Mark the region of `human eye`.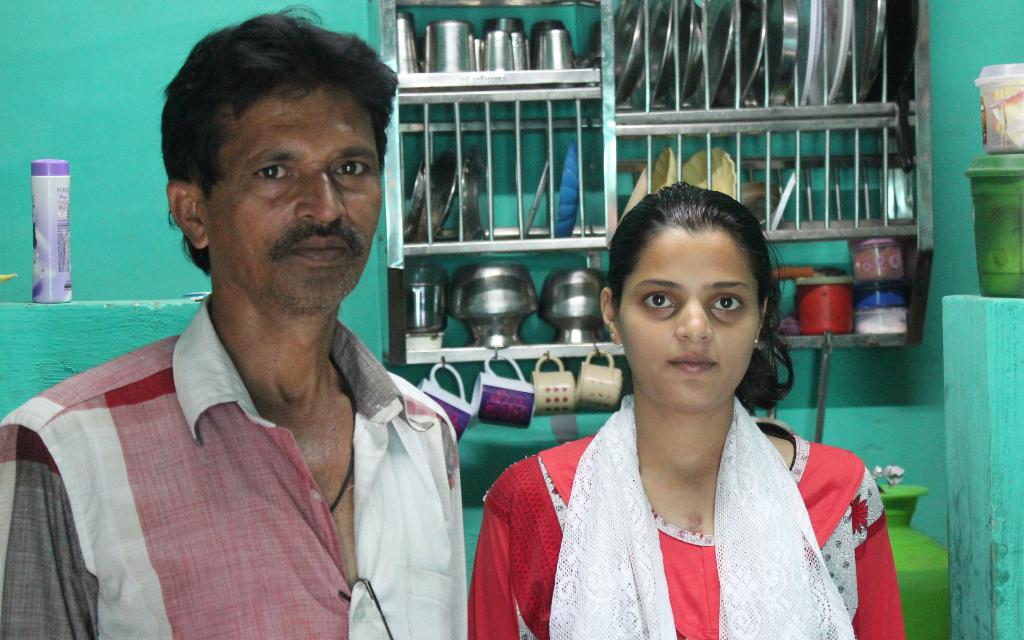
Region: (335, 155, 372, 180).
